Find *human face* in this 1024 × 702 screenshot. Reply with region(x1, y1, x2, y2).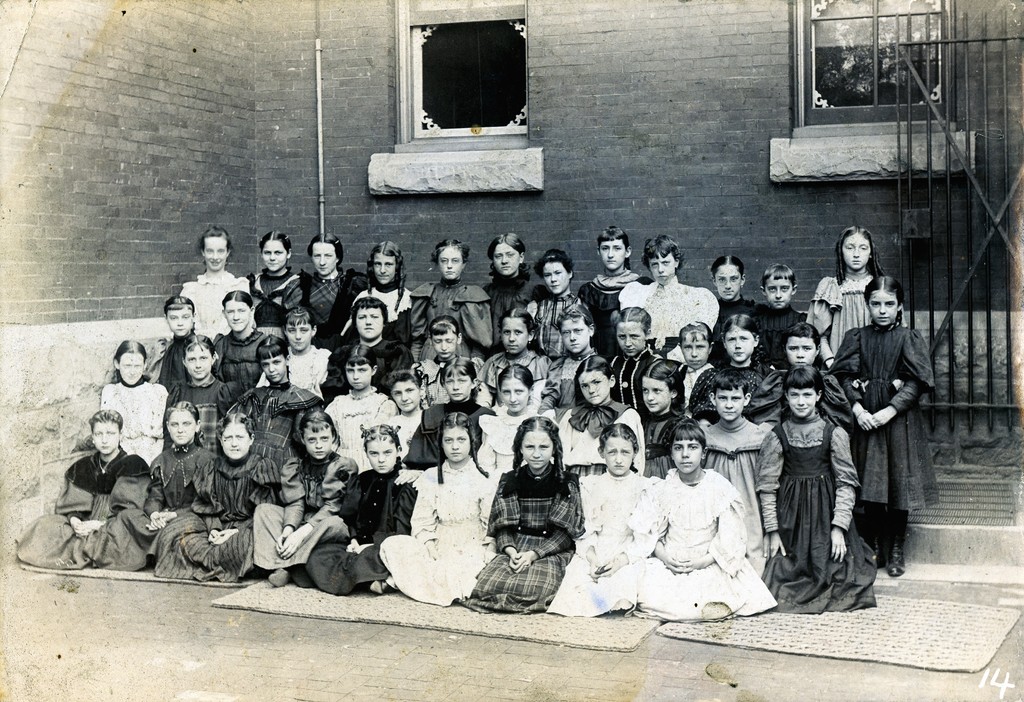
region(433, 322, 456, 358).
